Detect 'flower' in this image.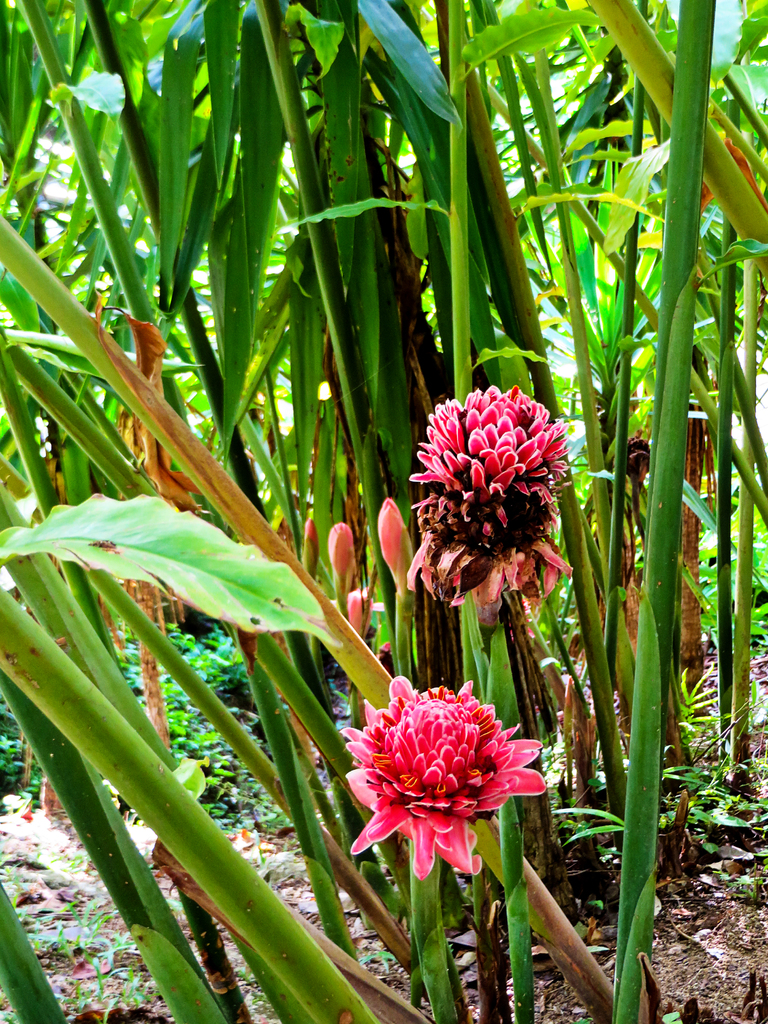
Detection: bbox=[410, 387, 573, 503].
